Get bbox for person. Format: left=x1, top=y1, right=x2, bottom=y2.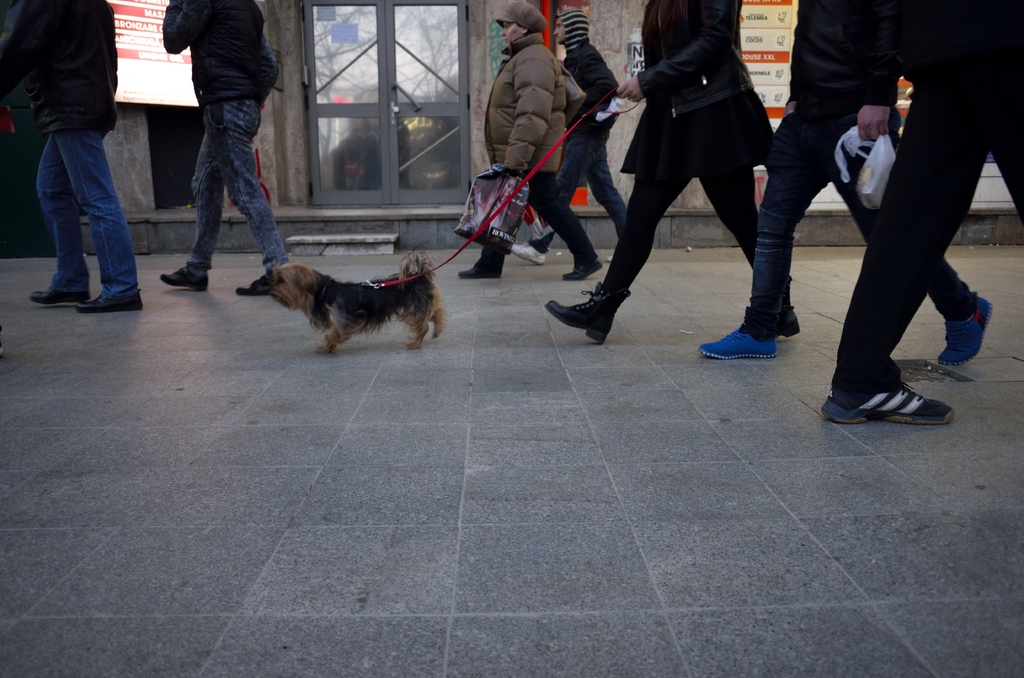
left=1, top=0, right=143, bottom=312.
